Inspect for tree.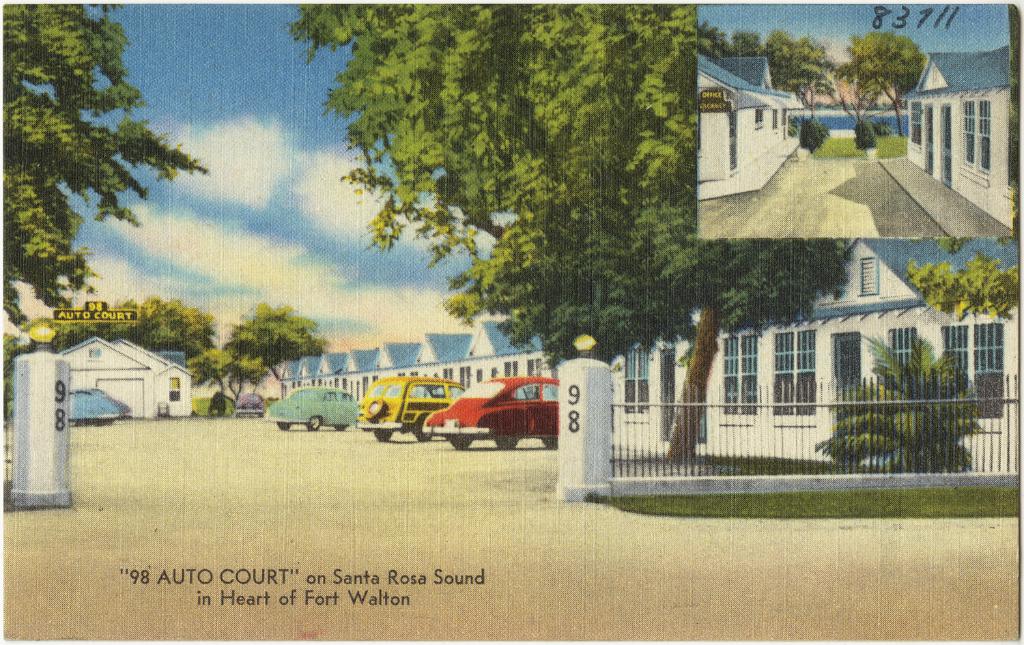
Inspection: (816, 49, 852, 100).
